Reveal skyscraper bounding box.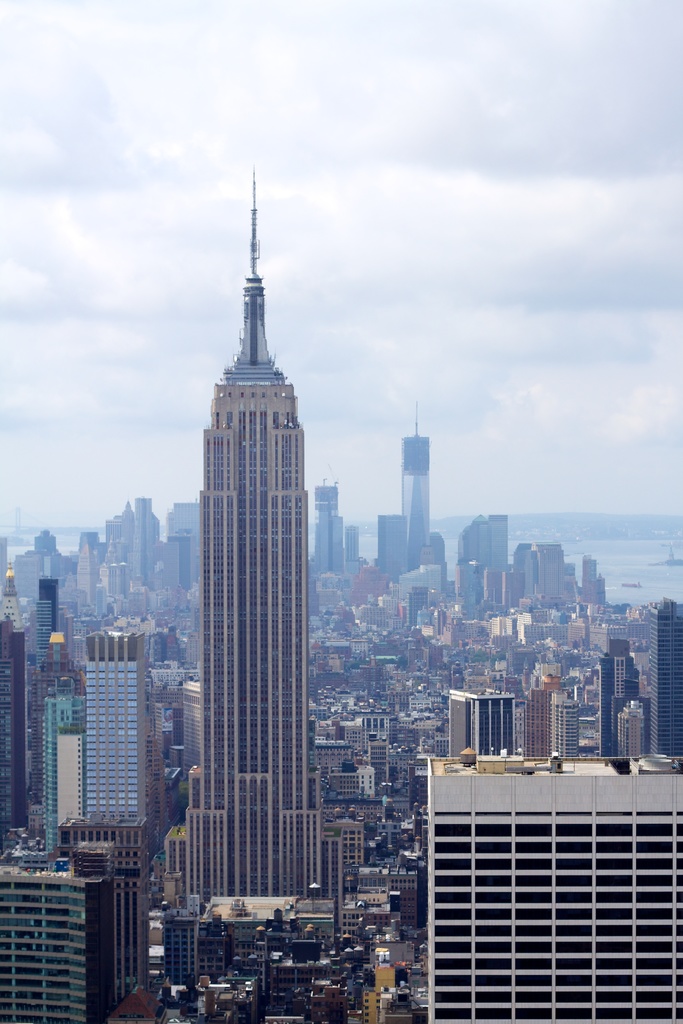
Revealed: 150,181,356,940.
